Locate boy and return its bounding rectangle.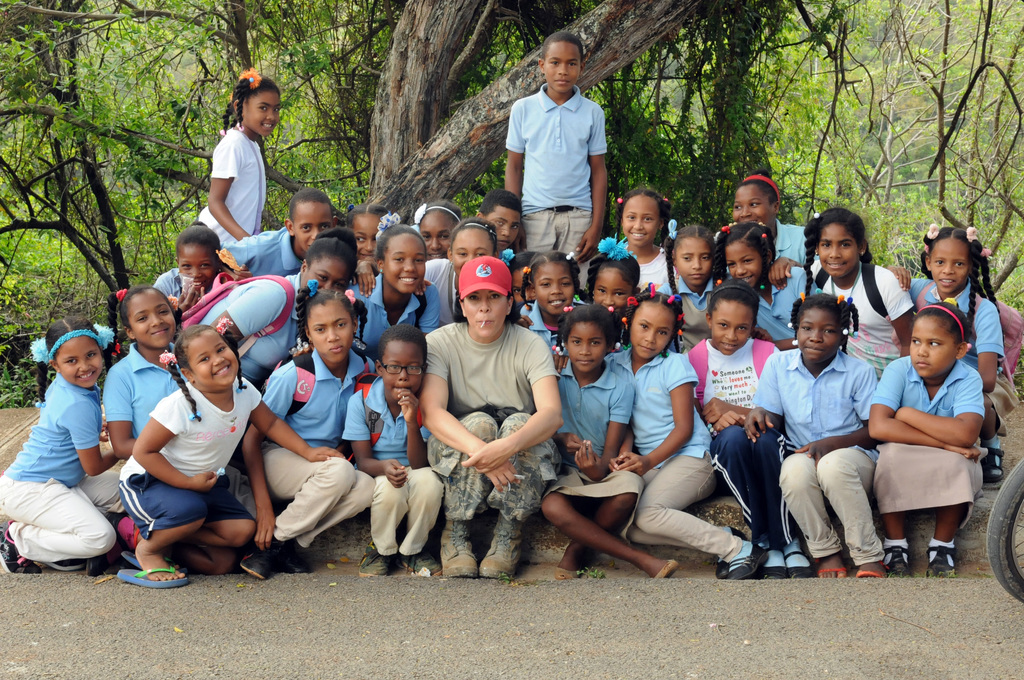
pyautogui.locateOnScreen(218, 185, 336, 285).
